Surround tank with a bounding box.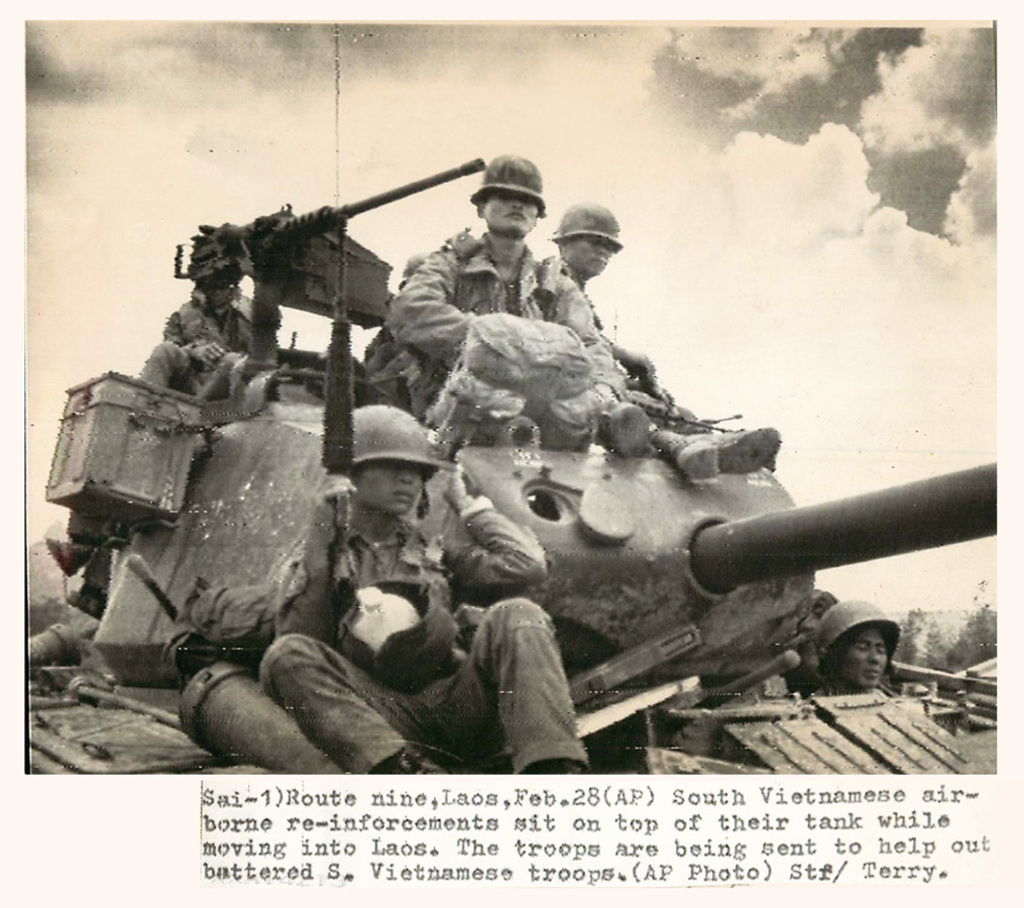
(26, 27, 997, 775).
